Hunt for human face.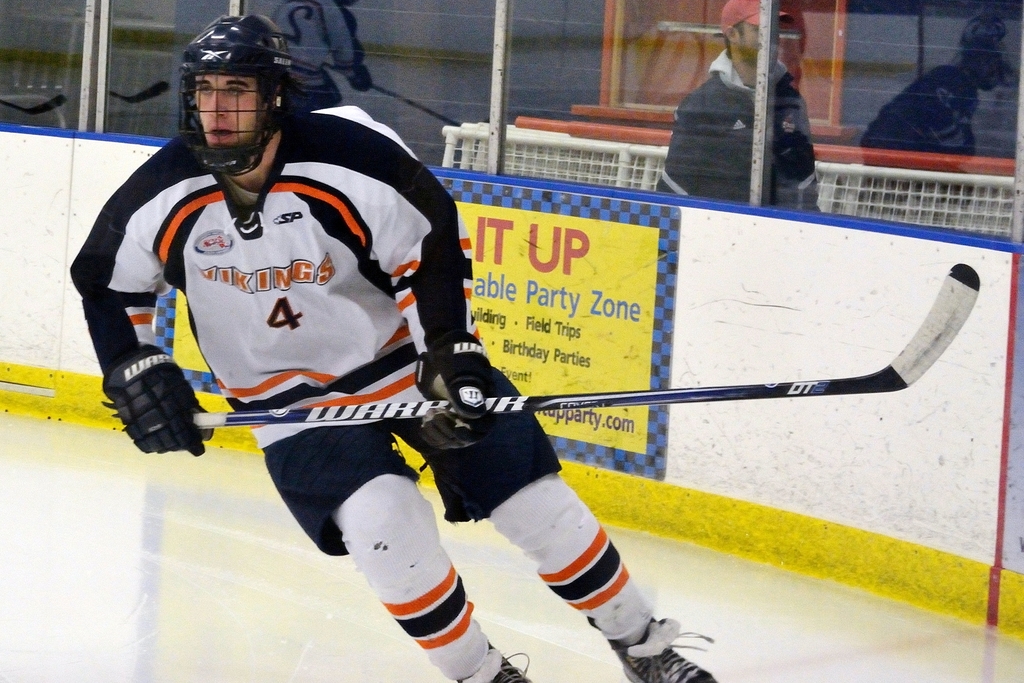
Hunted down at [184,68,273,167].
